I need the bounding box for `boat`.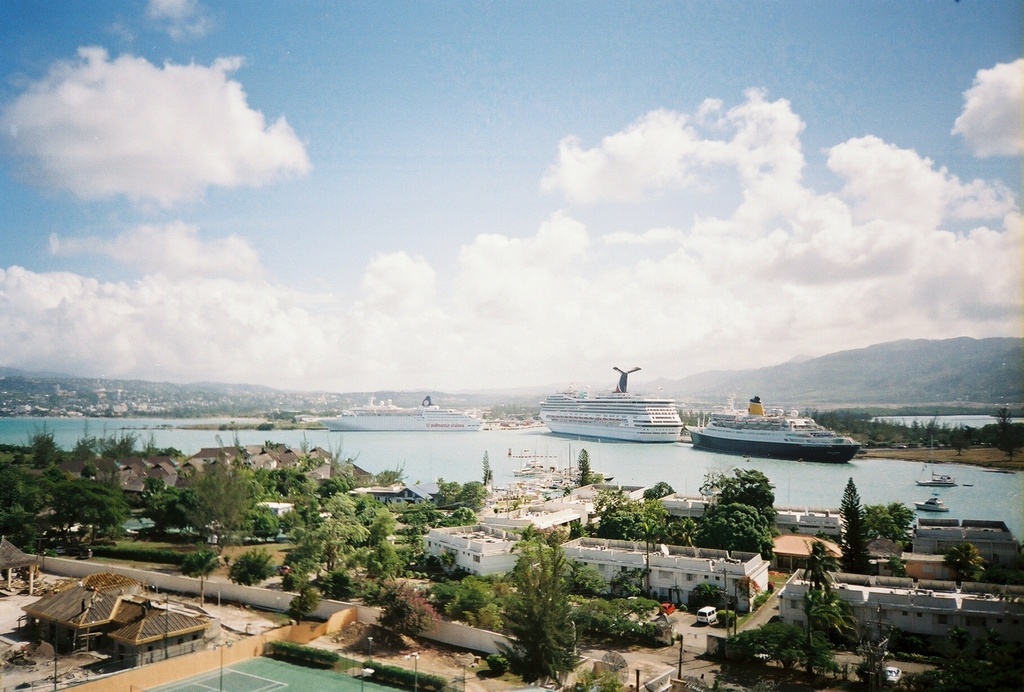
Here it is: 552, 383, 691, 450.
